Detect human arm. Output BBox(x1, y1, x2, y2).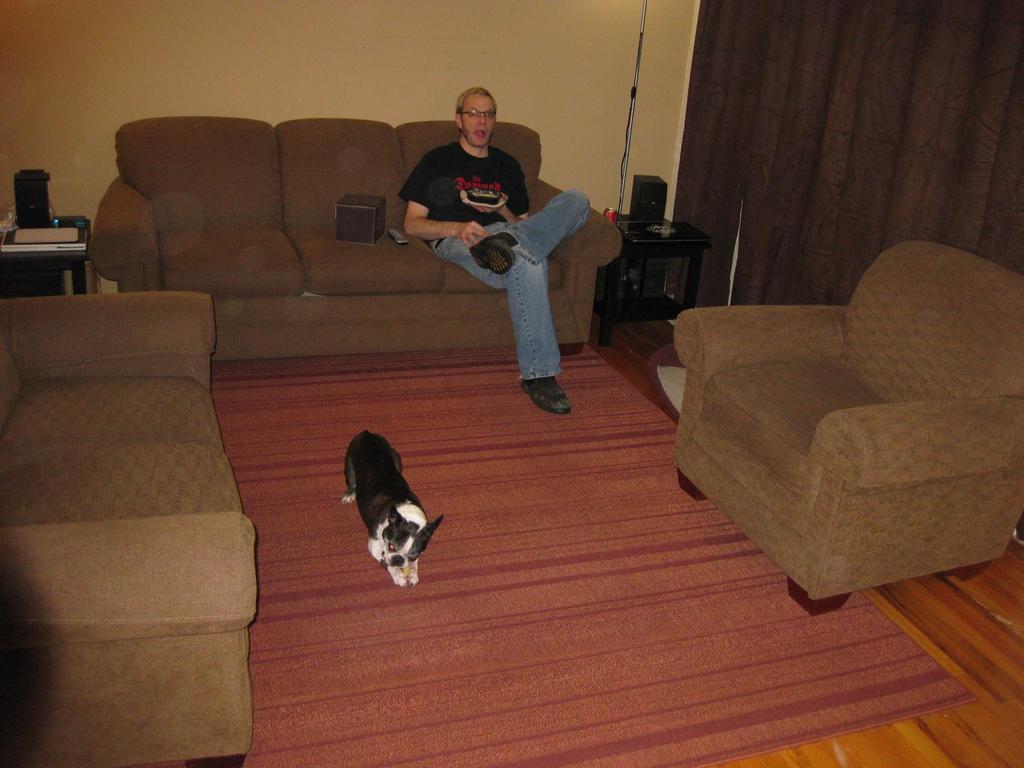
BBox(465, 172, 535, 230).
